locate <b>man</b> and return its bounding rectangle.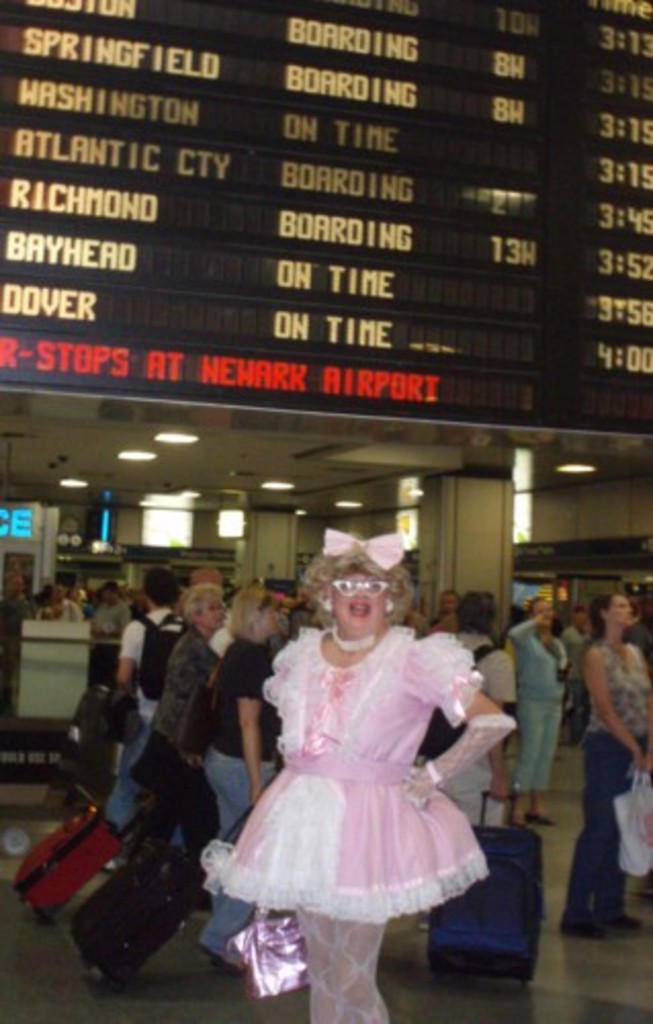
box(0, 573, 39, 680).
